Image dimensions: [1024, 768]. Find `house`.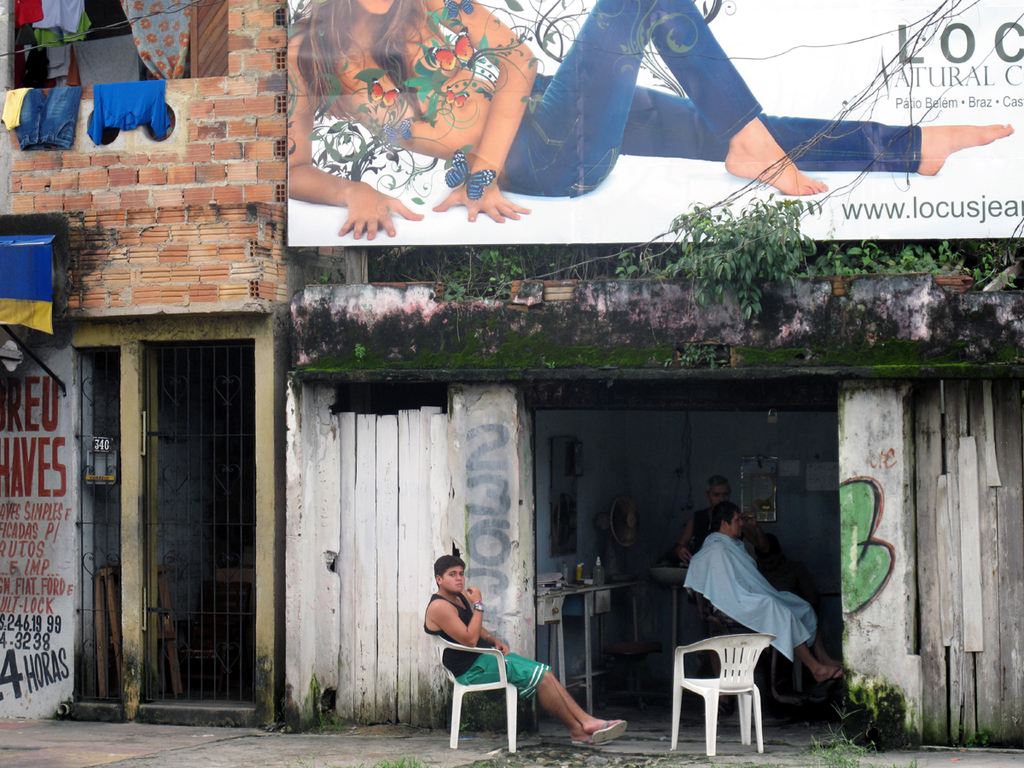
(left=276, top=2, right=1023, bottom=753).
